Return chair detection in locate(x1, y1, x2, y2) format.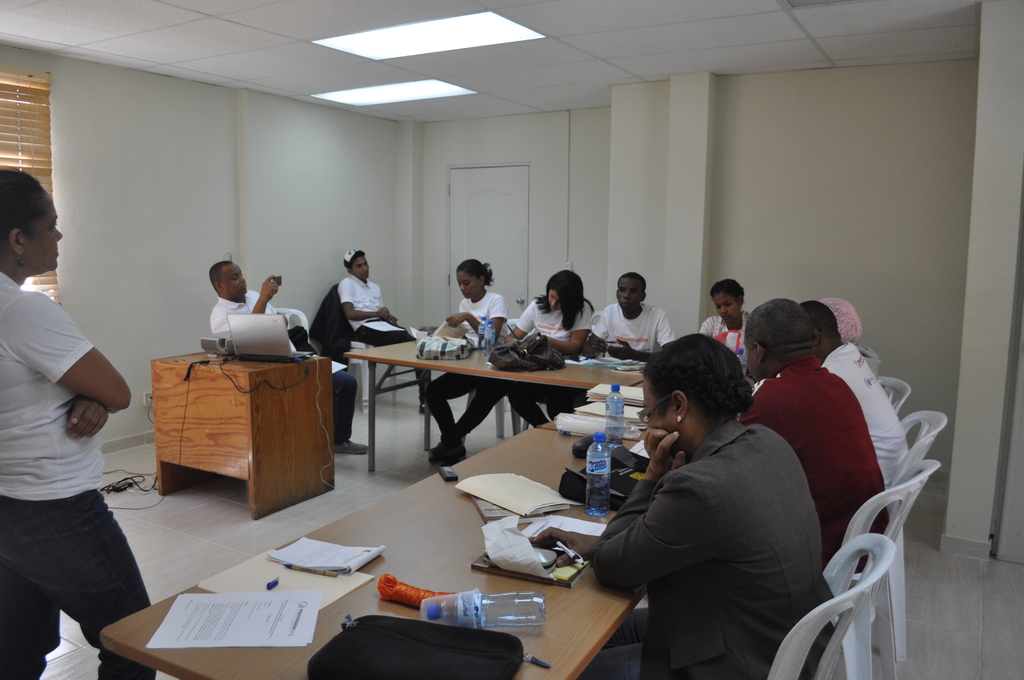
locate(276, 308, 311, 350).
